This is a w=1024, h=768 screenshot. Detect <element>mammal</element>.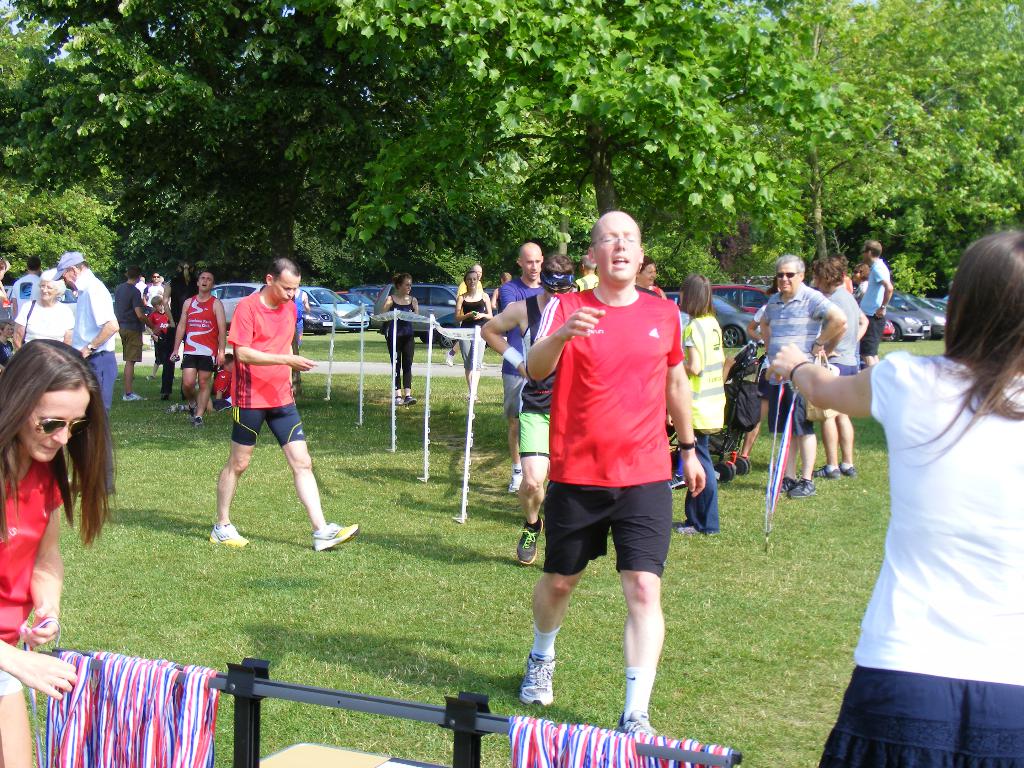
767:225:1023:767.
